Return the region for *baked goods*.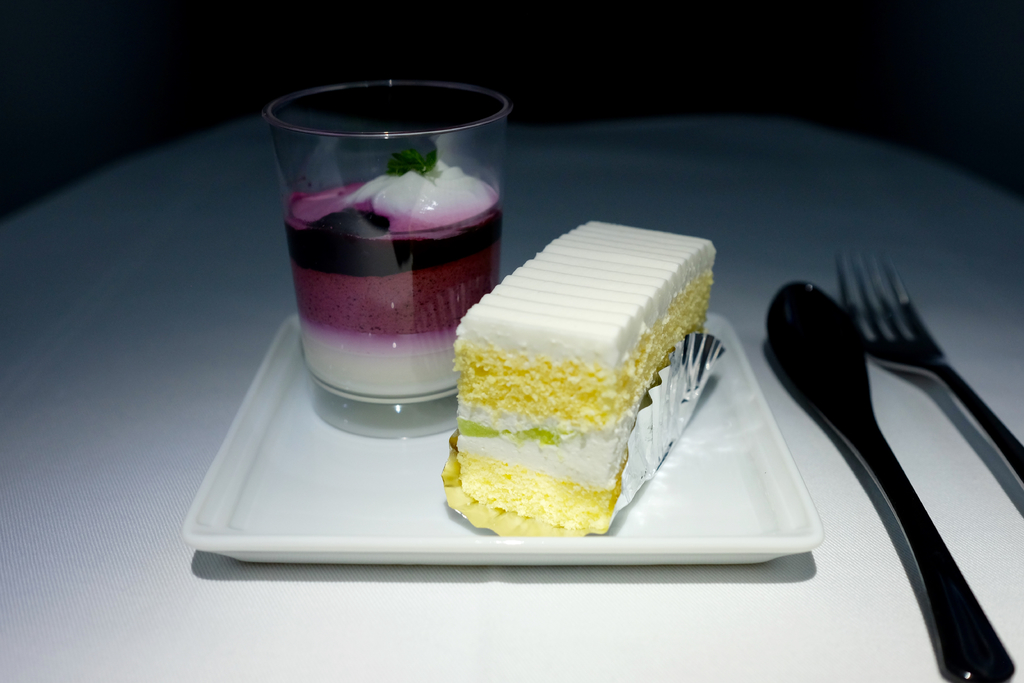
box(379, 213, 684, 520).
